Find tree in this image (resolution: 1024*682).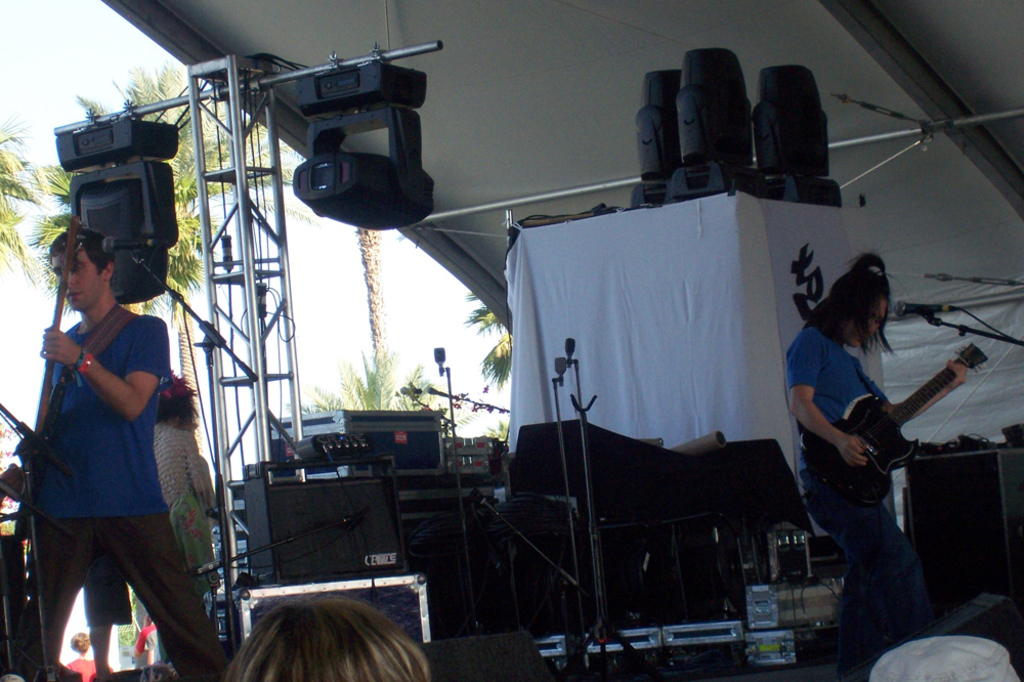
select_region(314, 349, 484, 451).
